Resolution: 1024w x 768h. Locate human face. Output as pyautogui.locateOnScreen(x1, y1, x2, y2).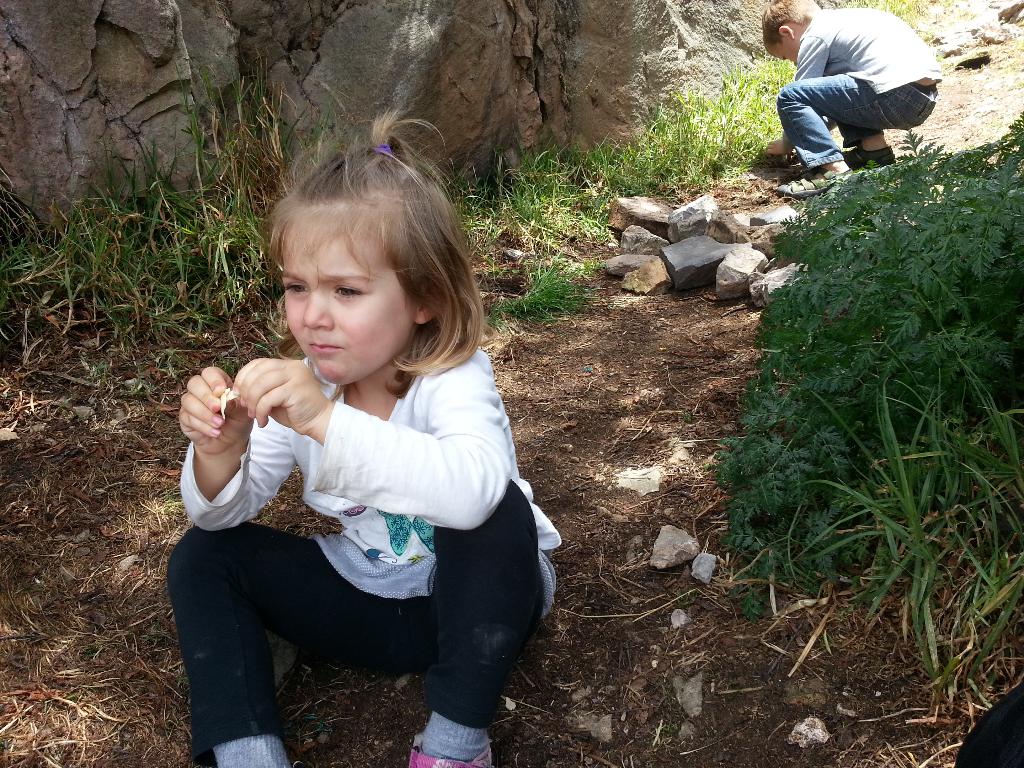
pyautogui.locateOnScreen(278, 209, 413, 385).
